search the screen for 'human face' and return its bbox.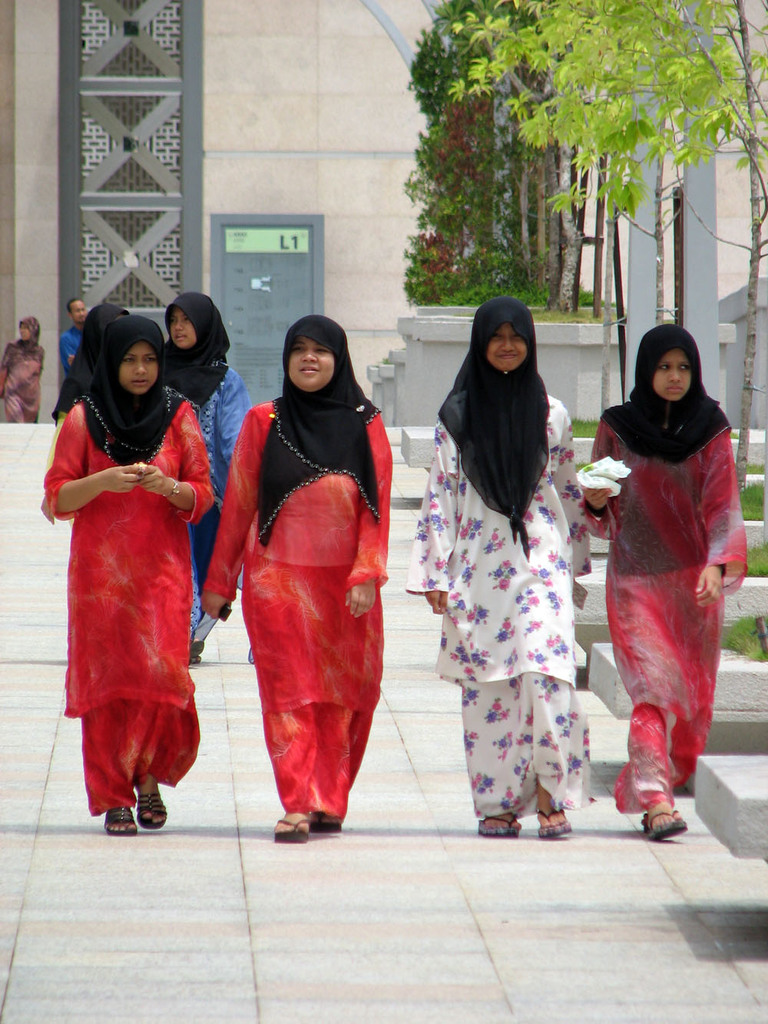
Found: Rect(487, 321, 524, 373).
